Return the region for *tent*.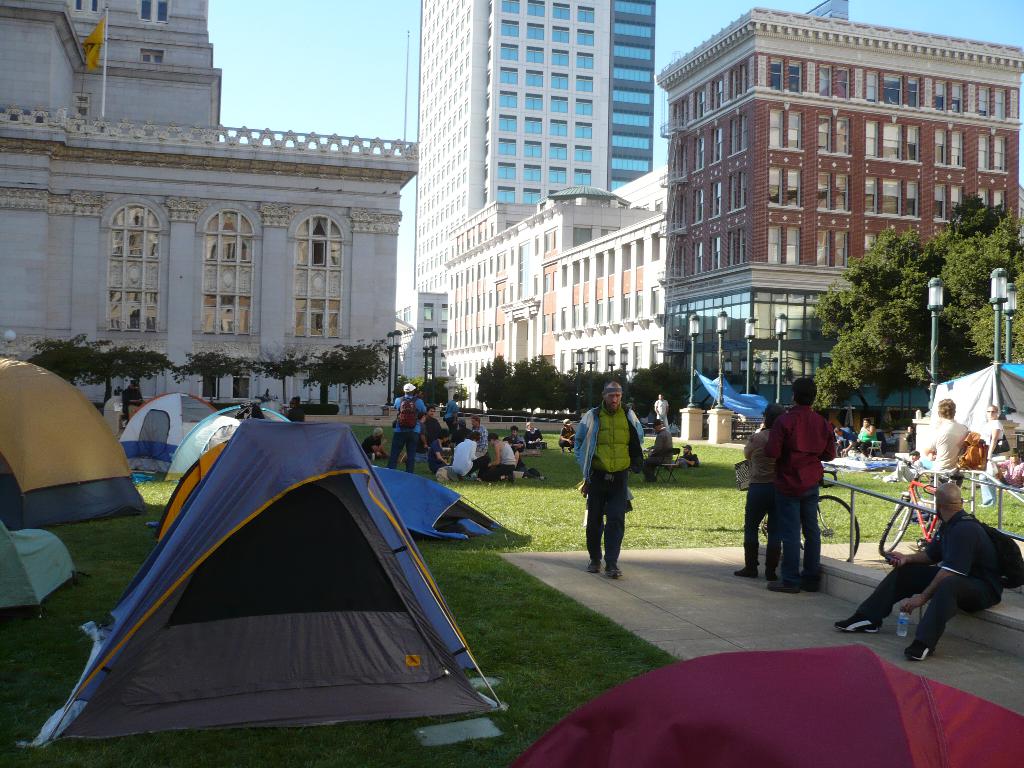
BBox(51, 406, 504, 758).
